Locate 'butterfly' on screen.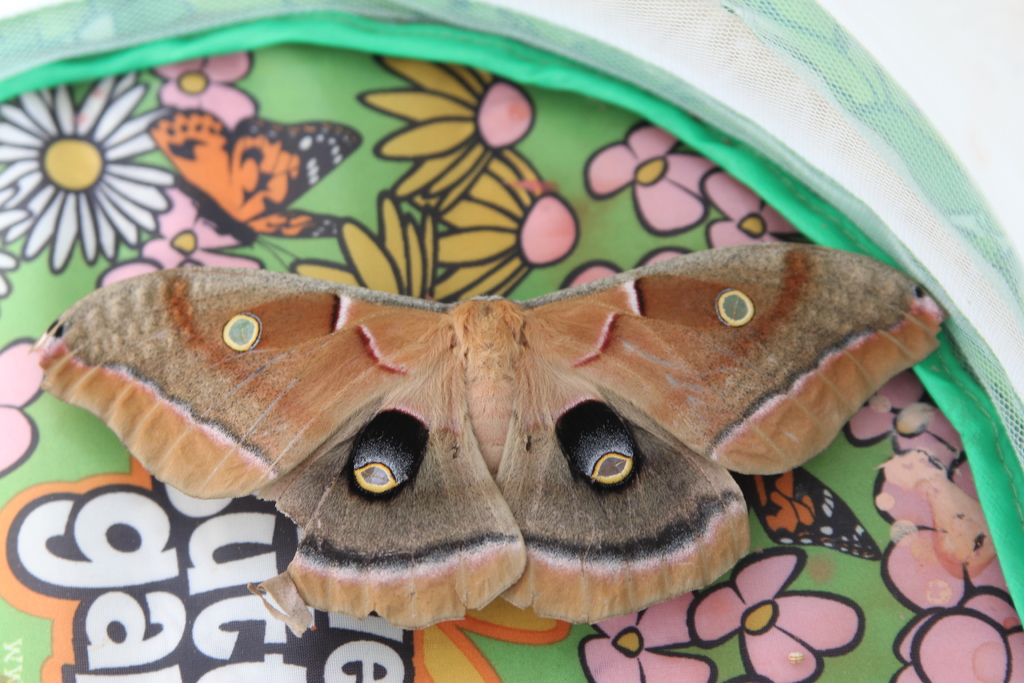
On screen at crop(31, 235, 944, 630).
